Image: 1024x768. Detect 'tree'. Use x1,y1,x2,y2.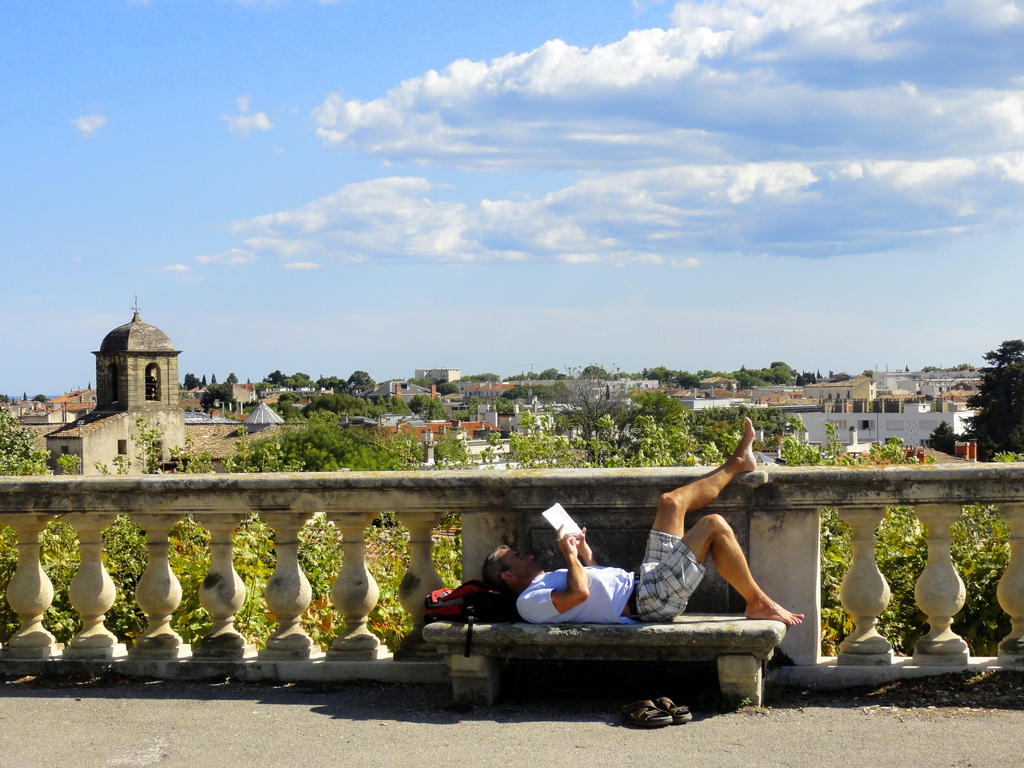
280,400,303,420.
